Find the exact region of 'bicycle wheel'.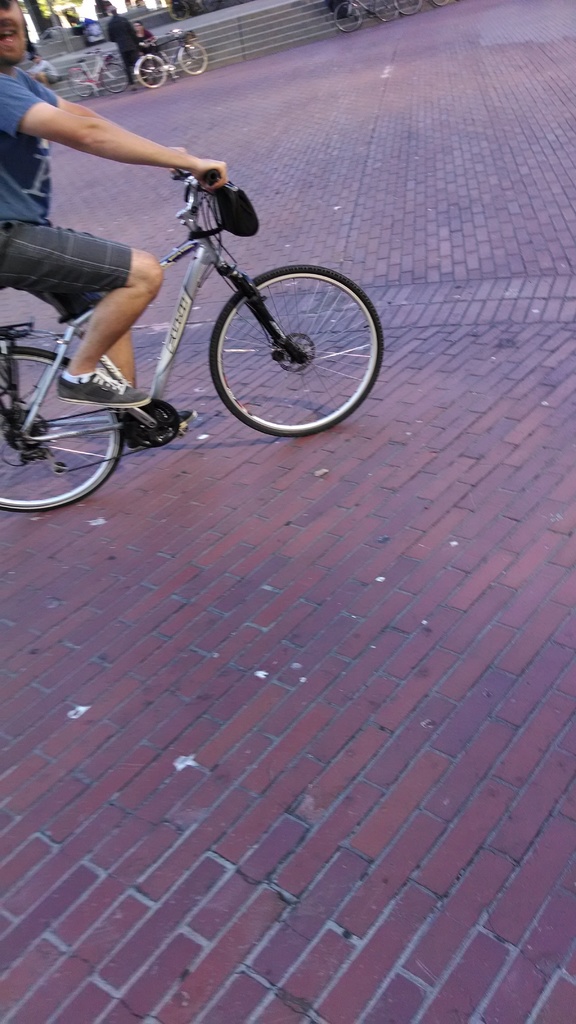
Exact region: rect(209, 267, 383, 436).
